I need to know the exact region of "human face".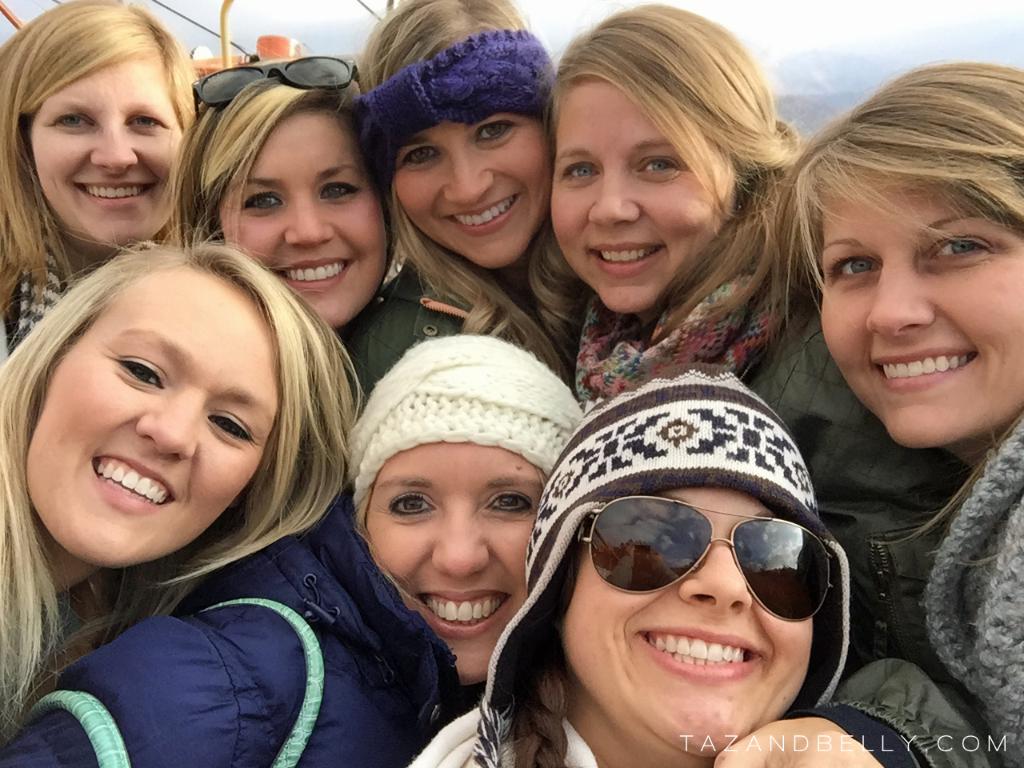
Region: x1=389, y1=107, x2=557, y2=267.
